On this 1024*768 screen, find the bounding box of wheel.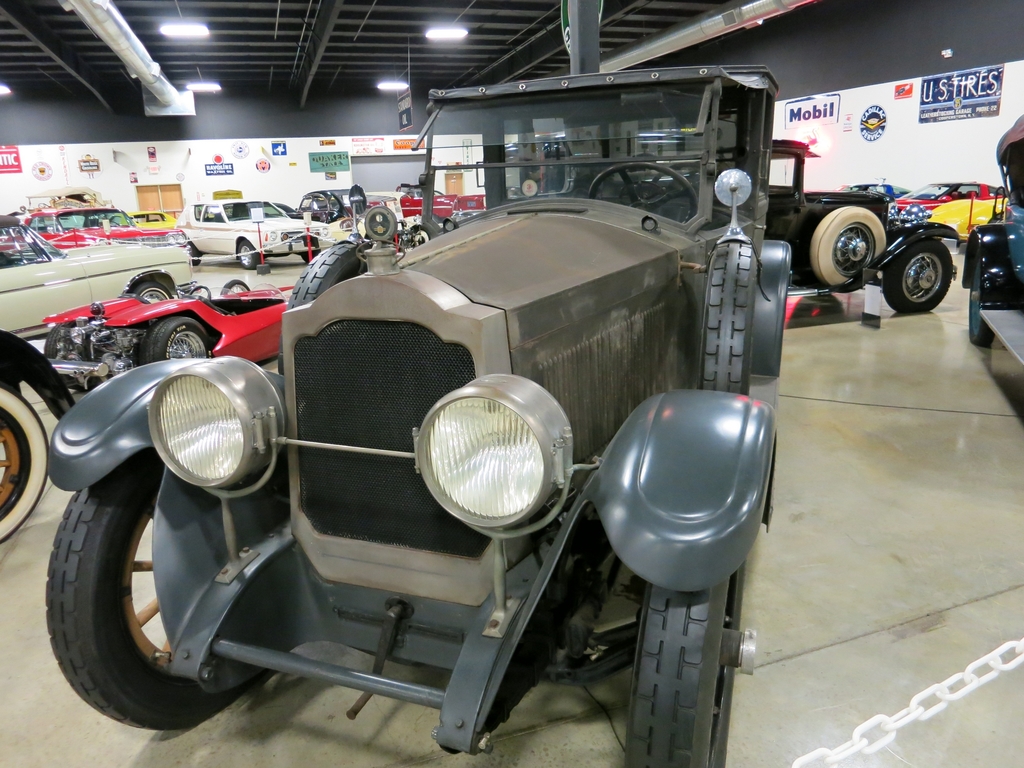
Bounding box: left=52, top=471, right=216, bottom=714.
